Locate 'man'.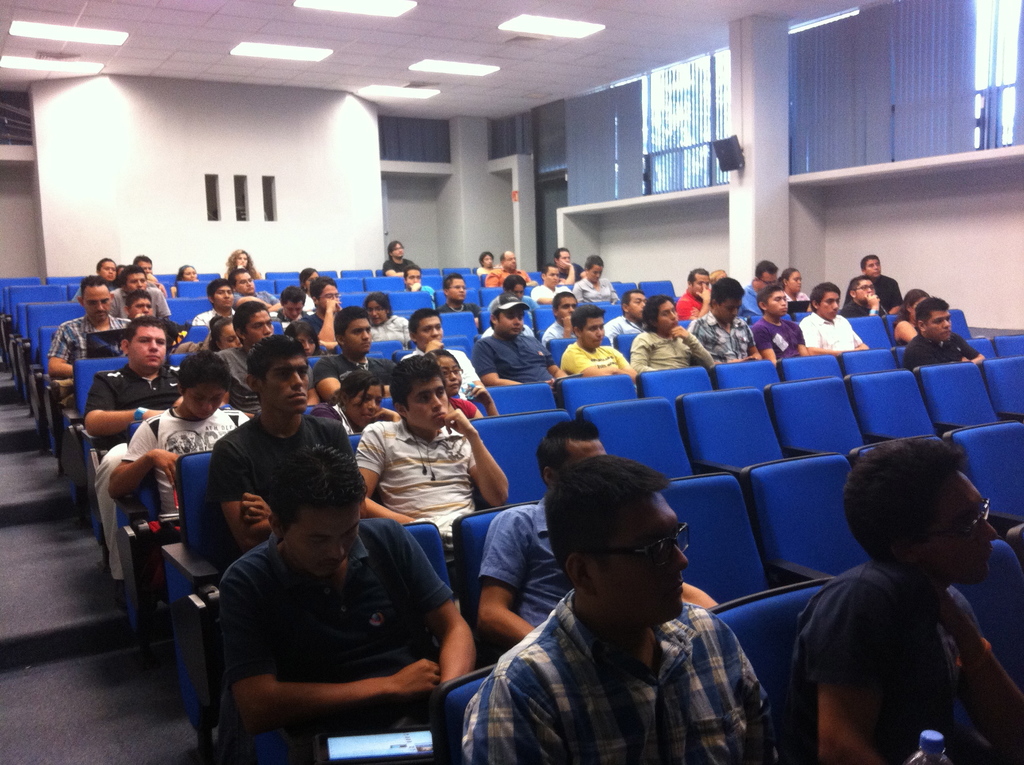
Bounding box: Rect(556, 252, 582, 282).
